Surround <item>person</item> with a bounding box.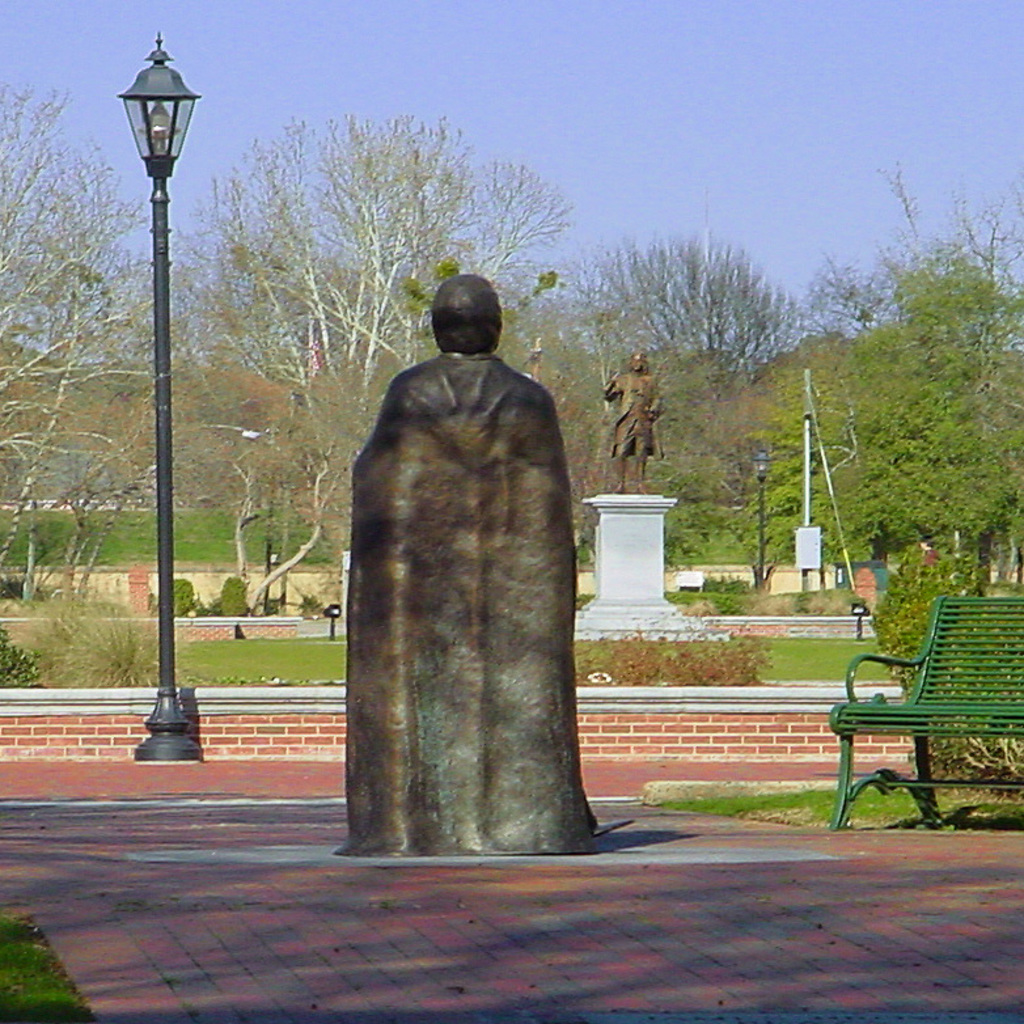
<region>600, 340, 661, 492</region>.
